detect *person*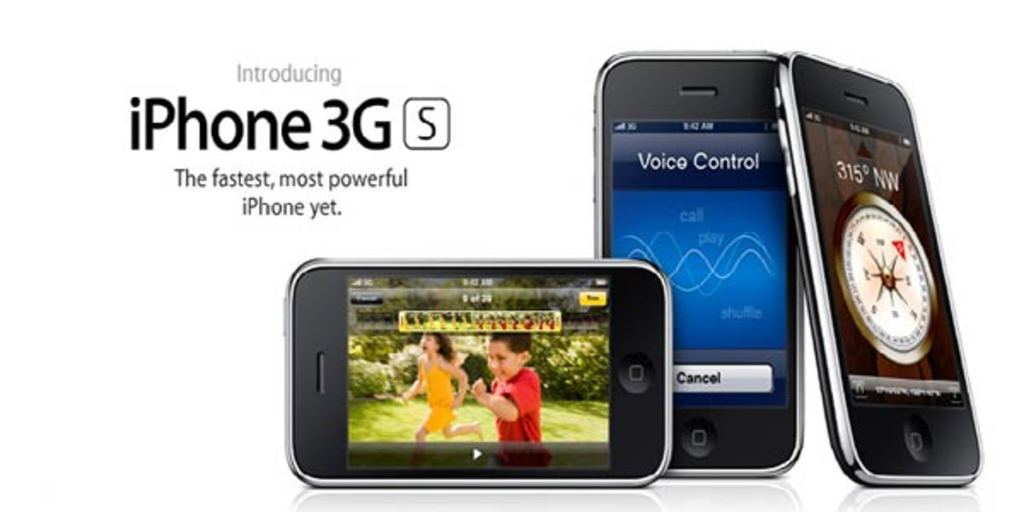
{"left": 481, "top": 341, "right": 541, "bottom": 457}
